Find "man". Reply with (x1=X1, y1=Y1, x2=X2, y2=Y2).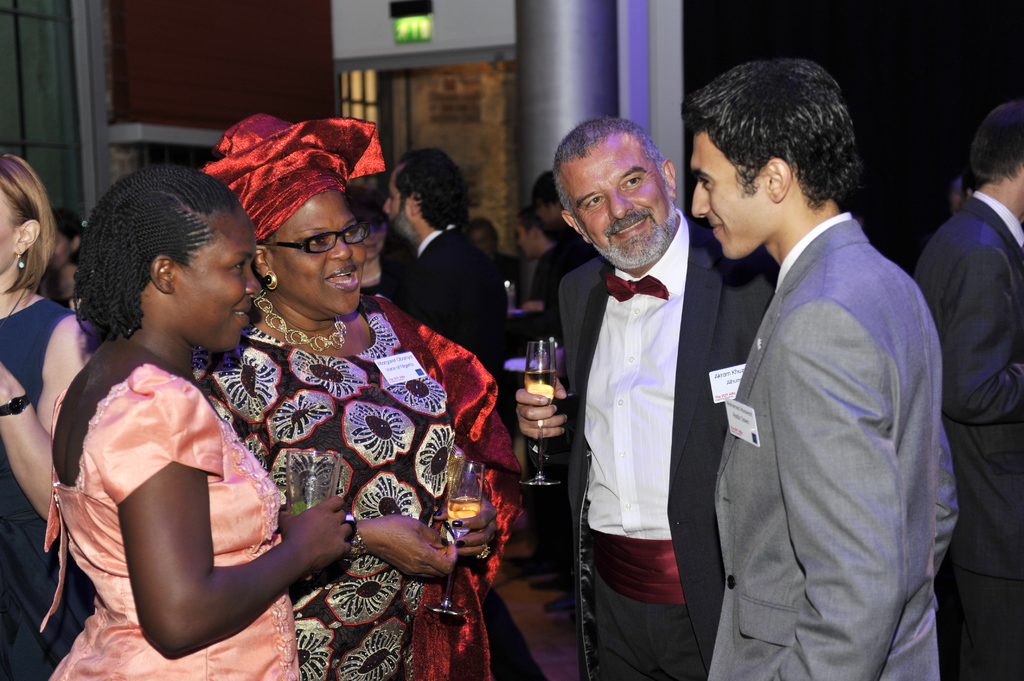
(x1=681, y1=50, x2=960, y2=680).
